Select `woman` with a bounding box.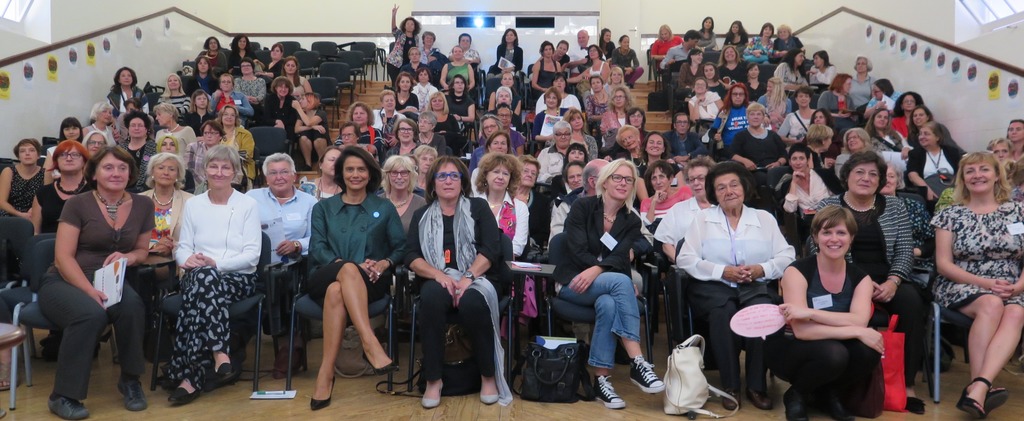
region(555, 37, 564, 69).
